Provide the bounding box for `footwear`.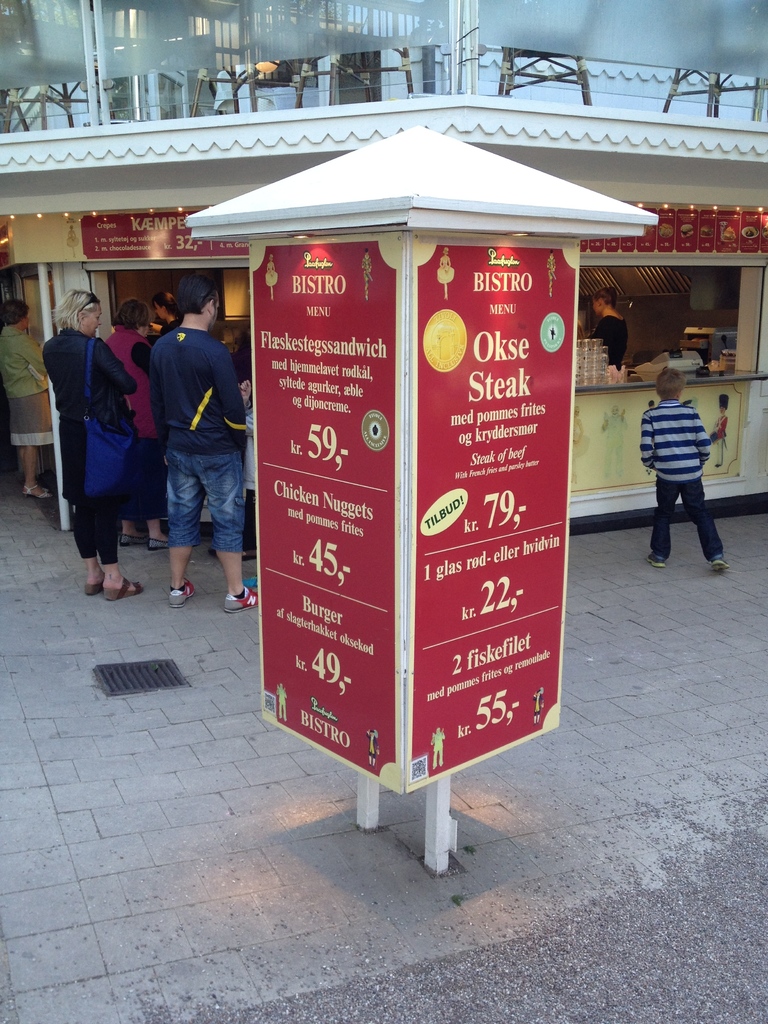
locate(648, 553, 665, 567).
